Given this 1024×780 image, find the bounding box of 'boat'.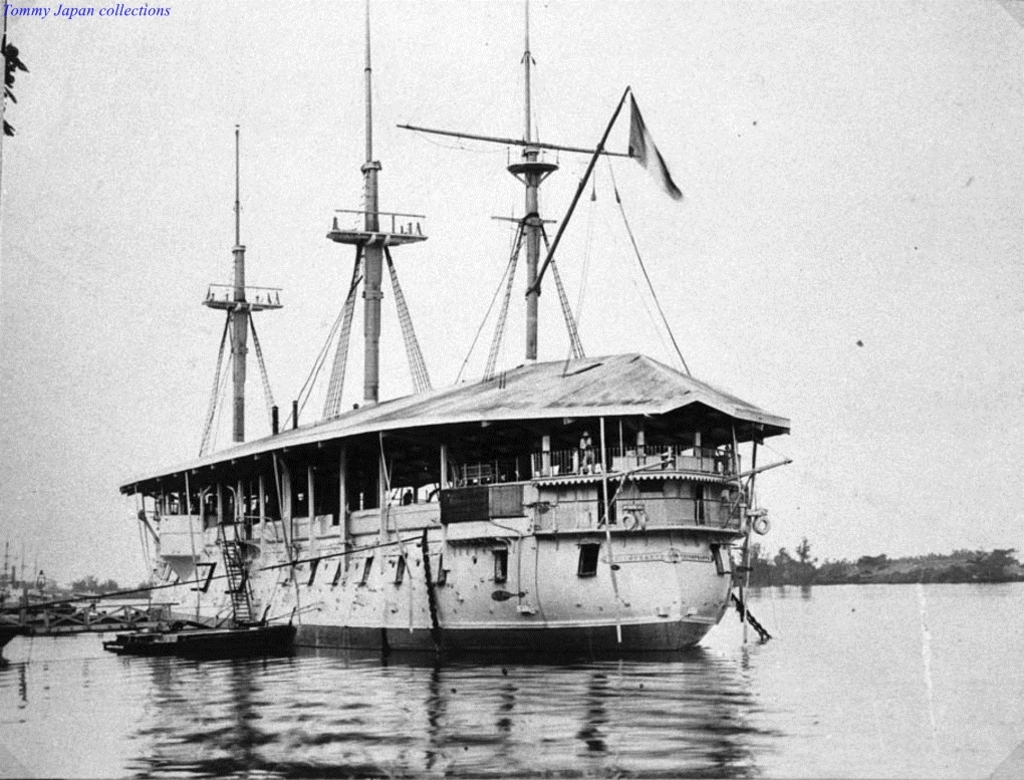
[98,622,215,656].
